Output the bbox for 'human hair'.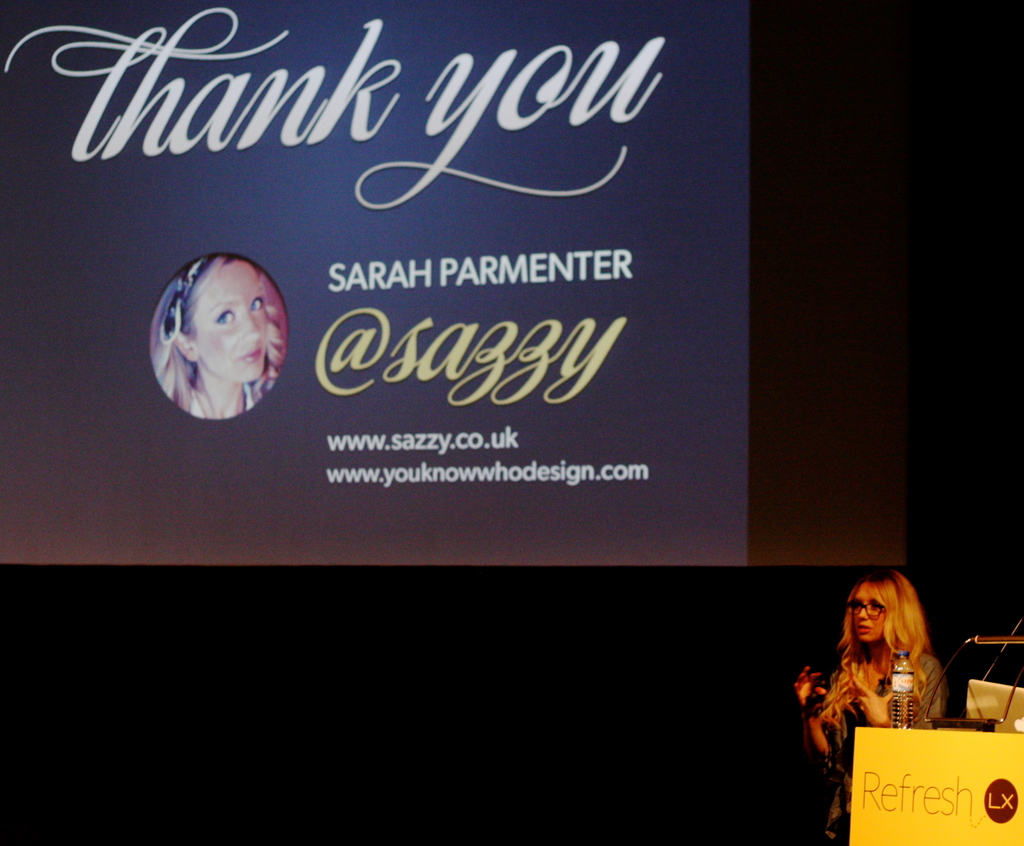
[left=148, top=254, right=288, bottom=414].
